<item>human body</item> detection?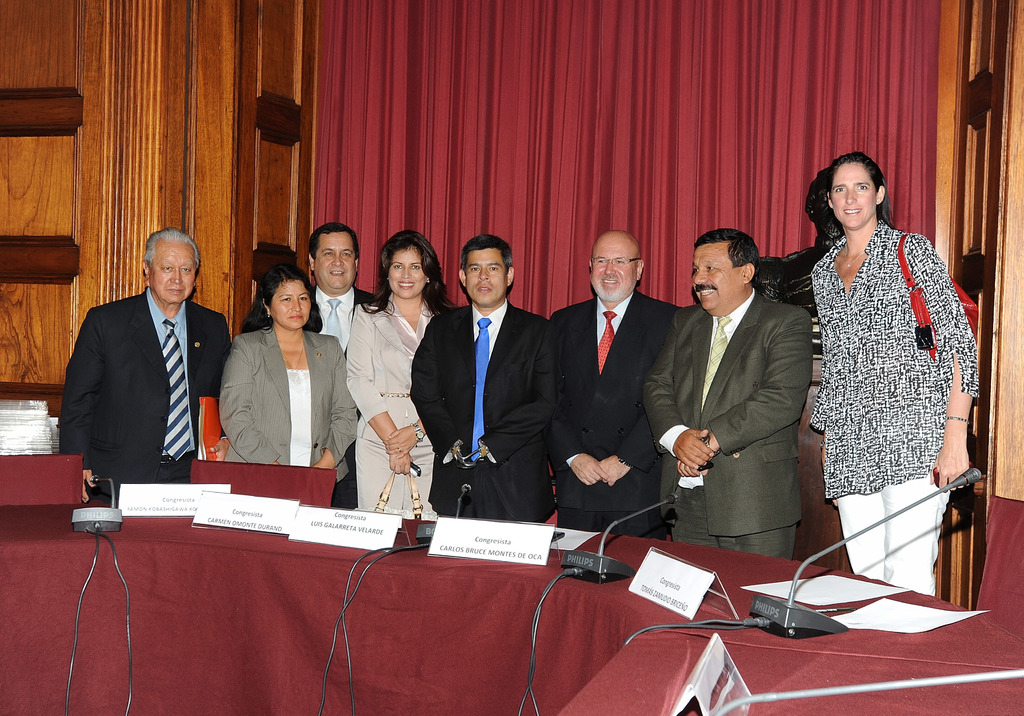
select_region(291, 215, 387, 365)
